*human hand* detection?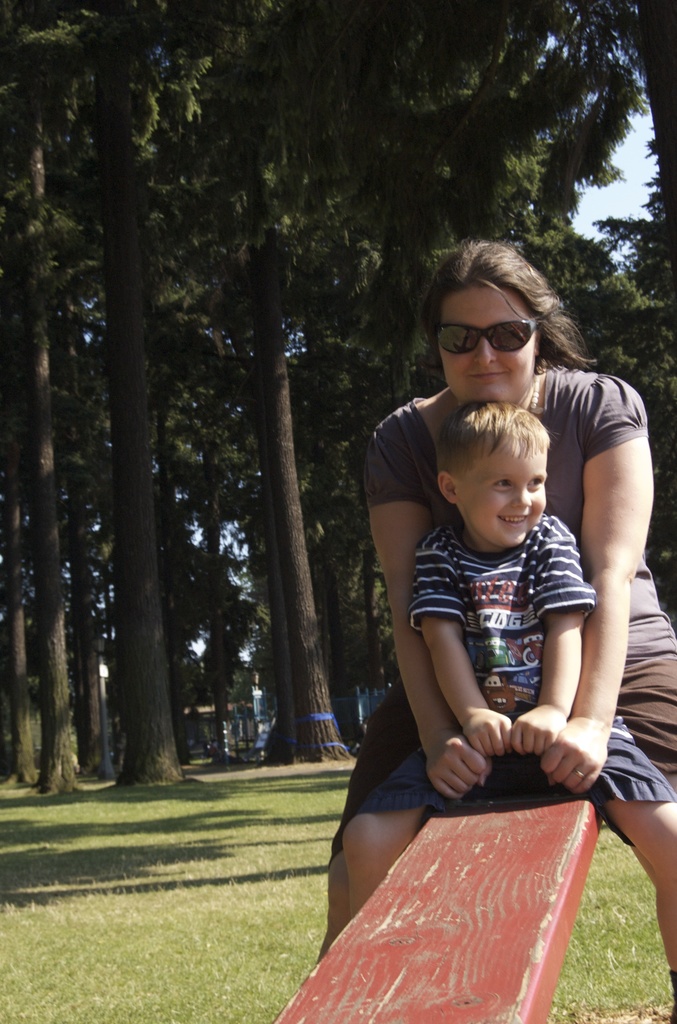
left=543, top=717, right=613, bottom=795
